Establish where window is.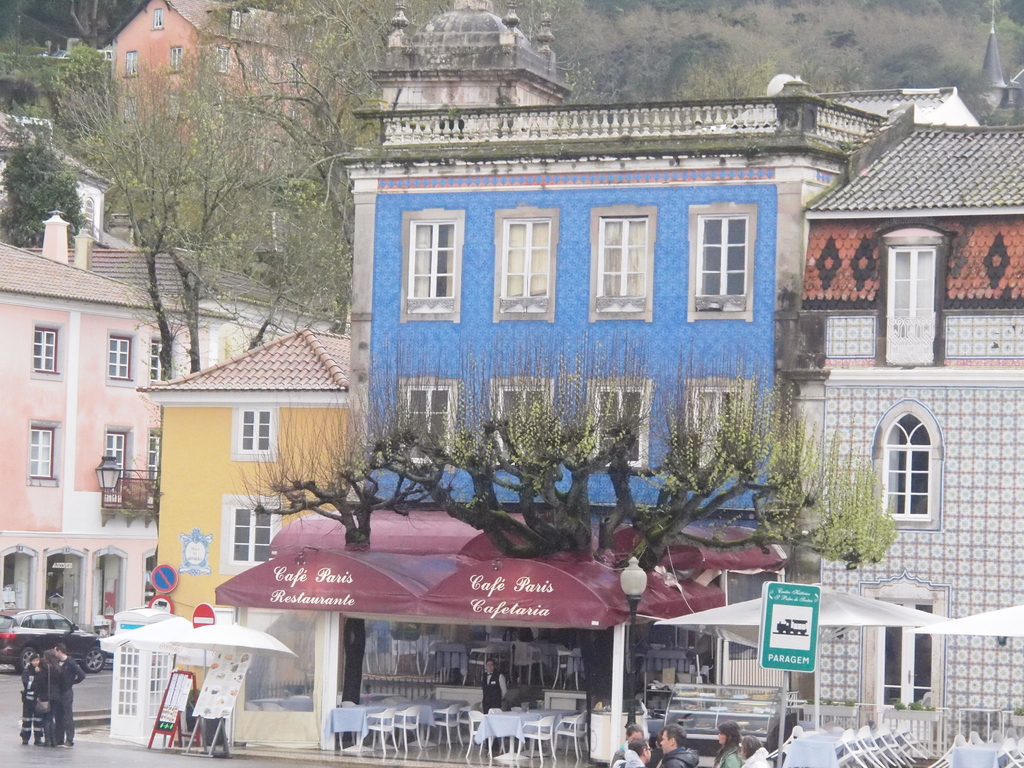
Established at left=685, top=380, right=755, bottom=470.
